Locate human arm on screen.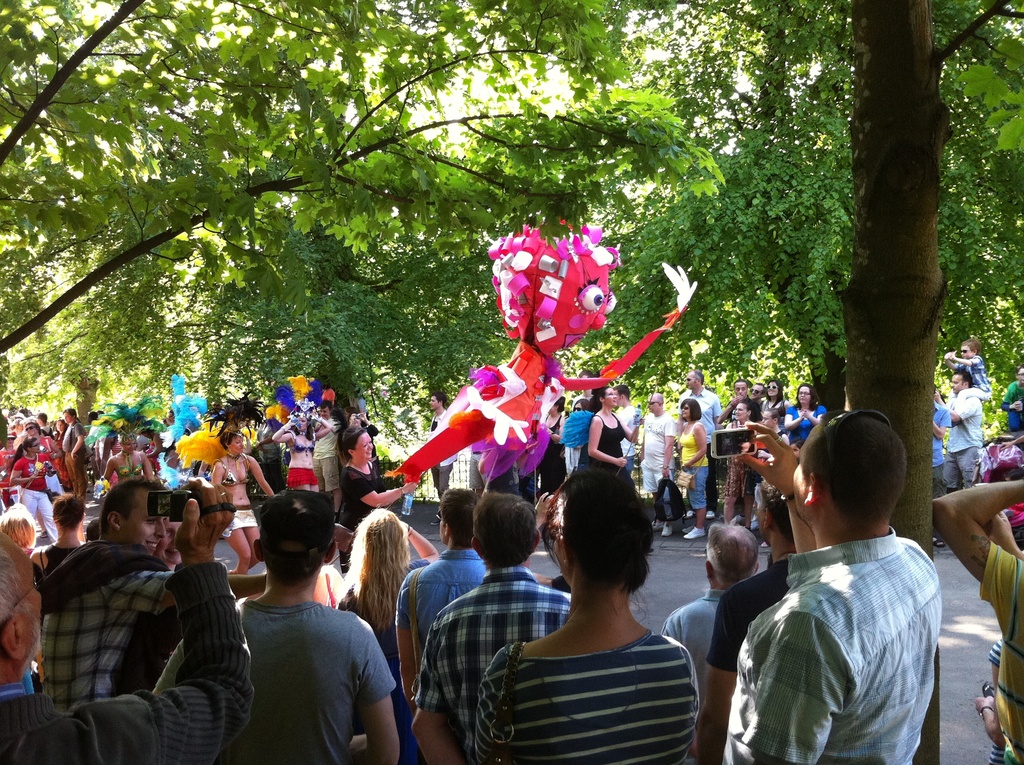
On screen at region(354, 479, 421, 508).
